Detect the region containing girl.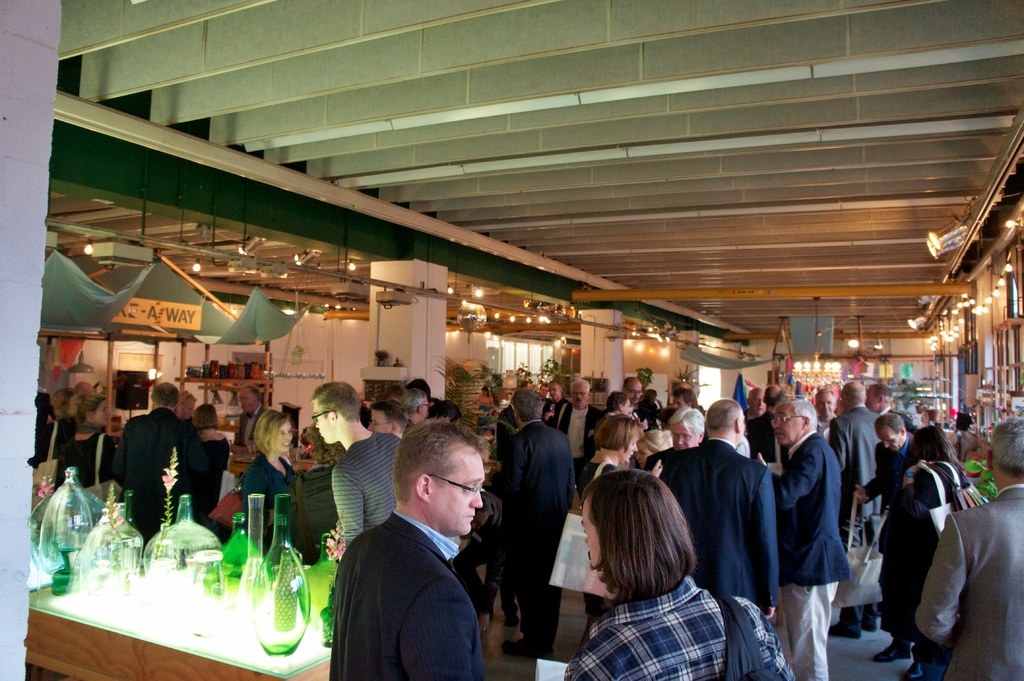
rect(230, 403, 300, 562).
